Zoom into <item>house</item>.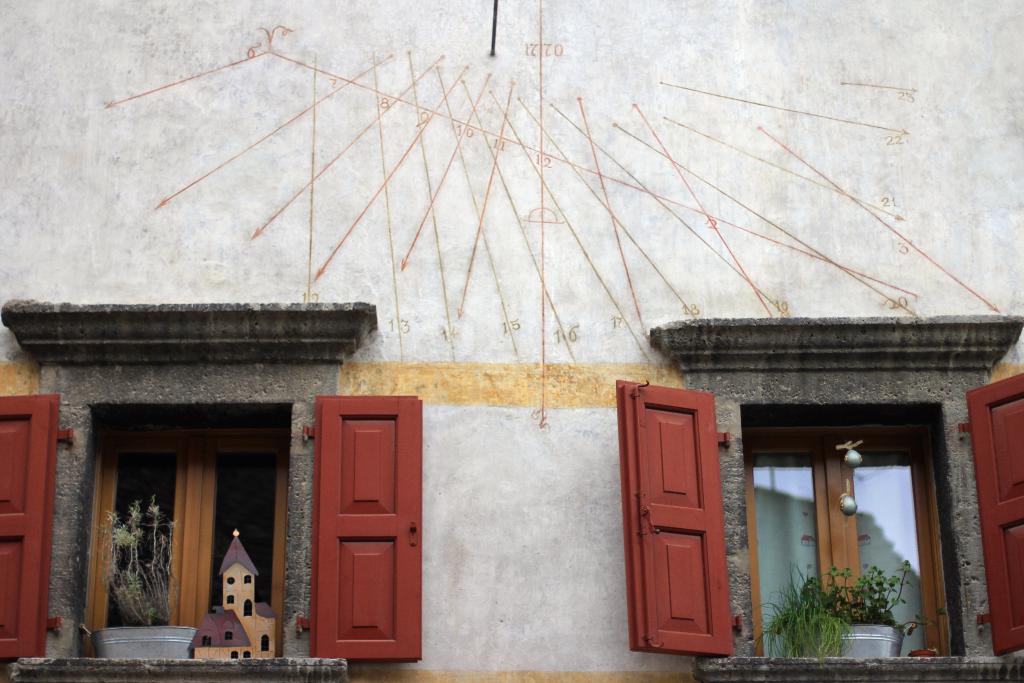
Zoom target: region(7, 114, 1023, 682).
